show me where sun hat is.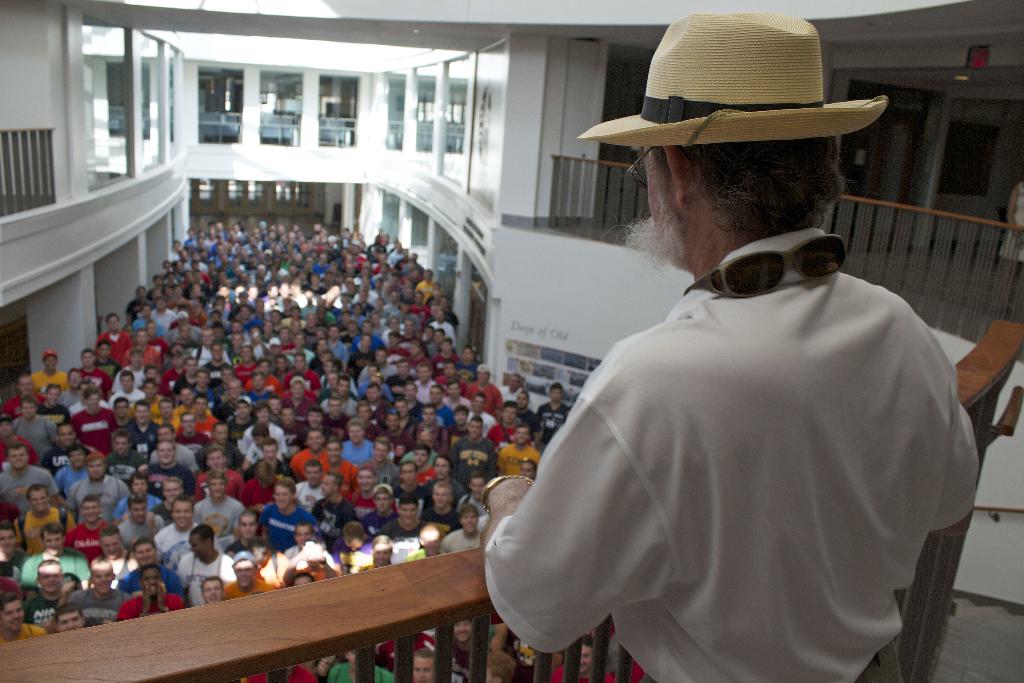
sun hat is at [x1=264, y1=247, x2=273, y2=253].
